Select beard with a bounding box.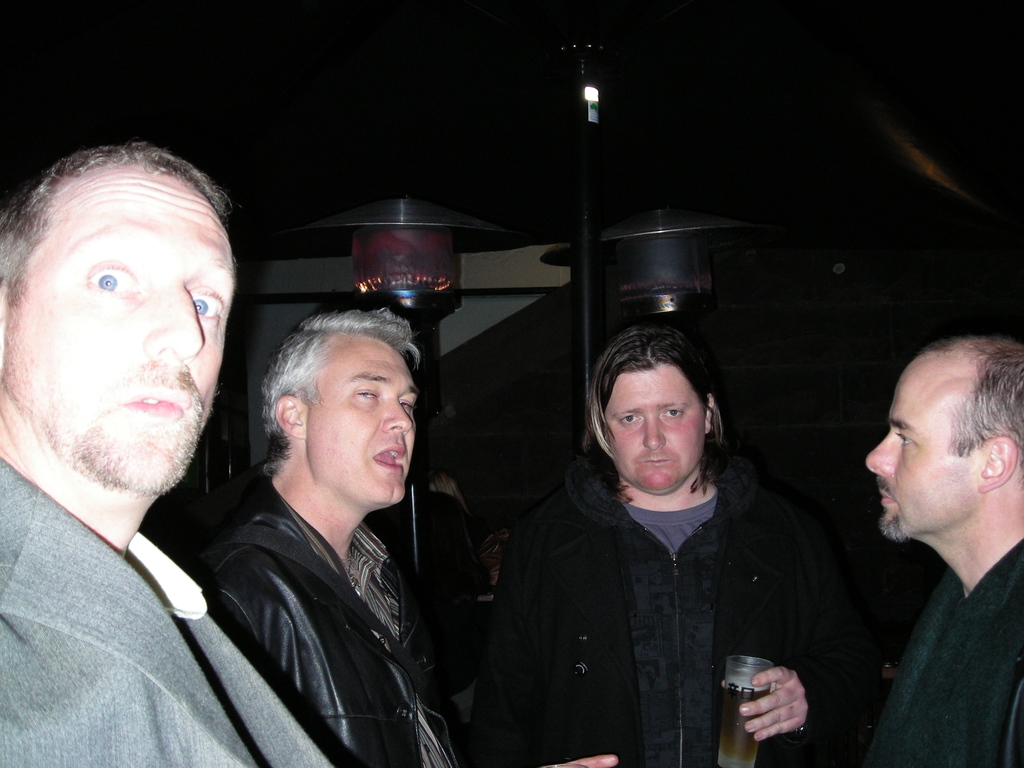
(left=0, top=301, right=201, bottom=502).
